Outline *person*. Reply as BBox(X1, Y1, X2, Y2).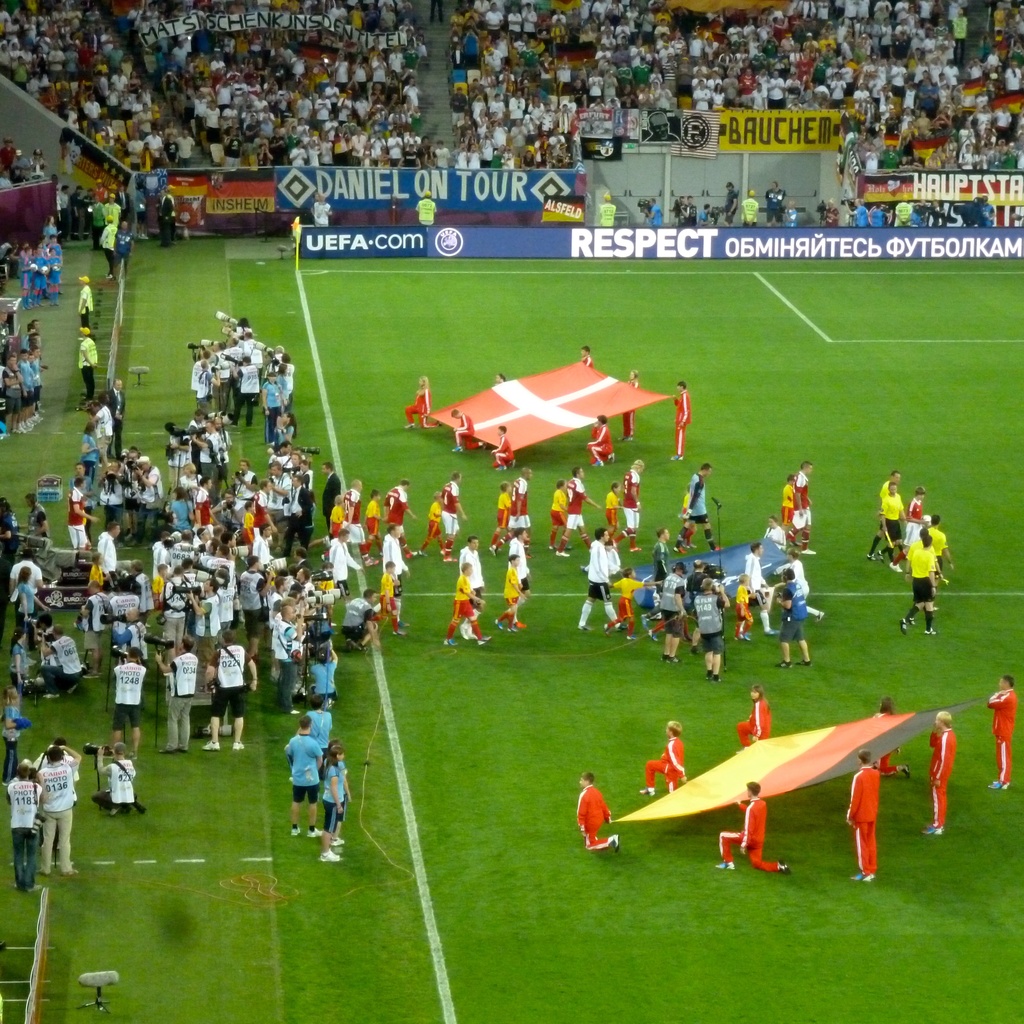
BBox(452, 535, 486, 617).
